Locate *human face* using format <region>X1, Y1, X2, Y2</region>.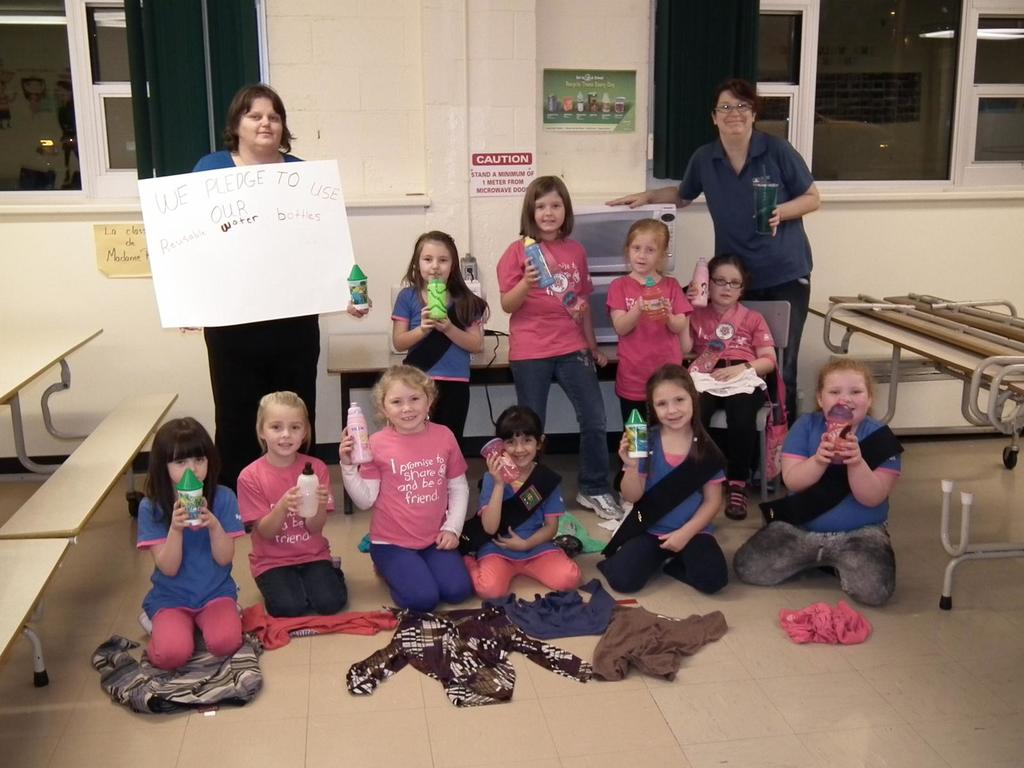
<region>266, 404, 304, 458</region>.
